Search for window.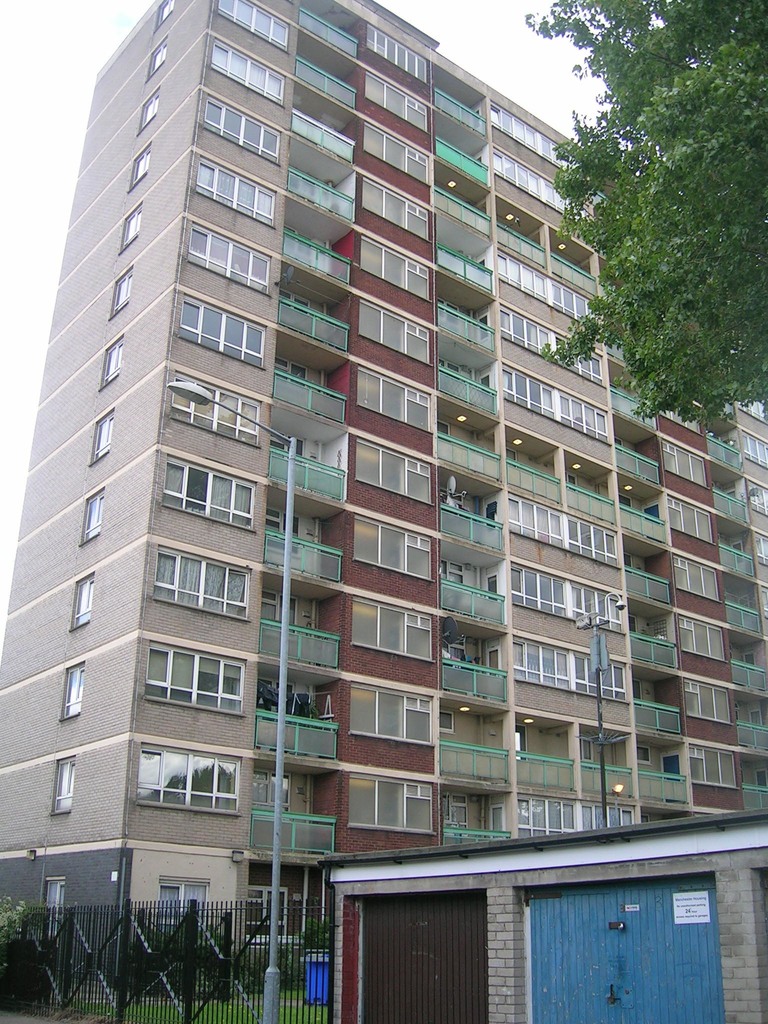
Found at x1=511, y1=562, x2=627, y2=636.
